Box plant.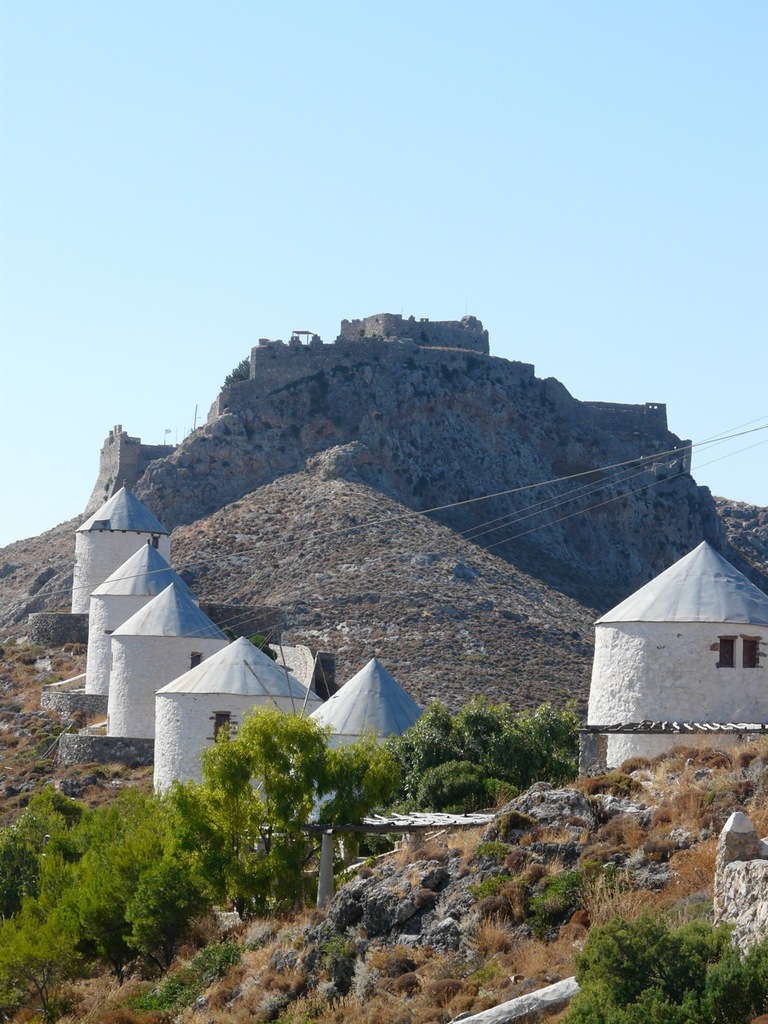
[left=0, top=786, right=163, bottom=1017].
